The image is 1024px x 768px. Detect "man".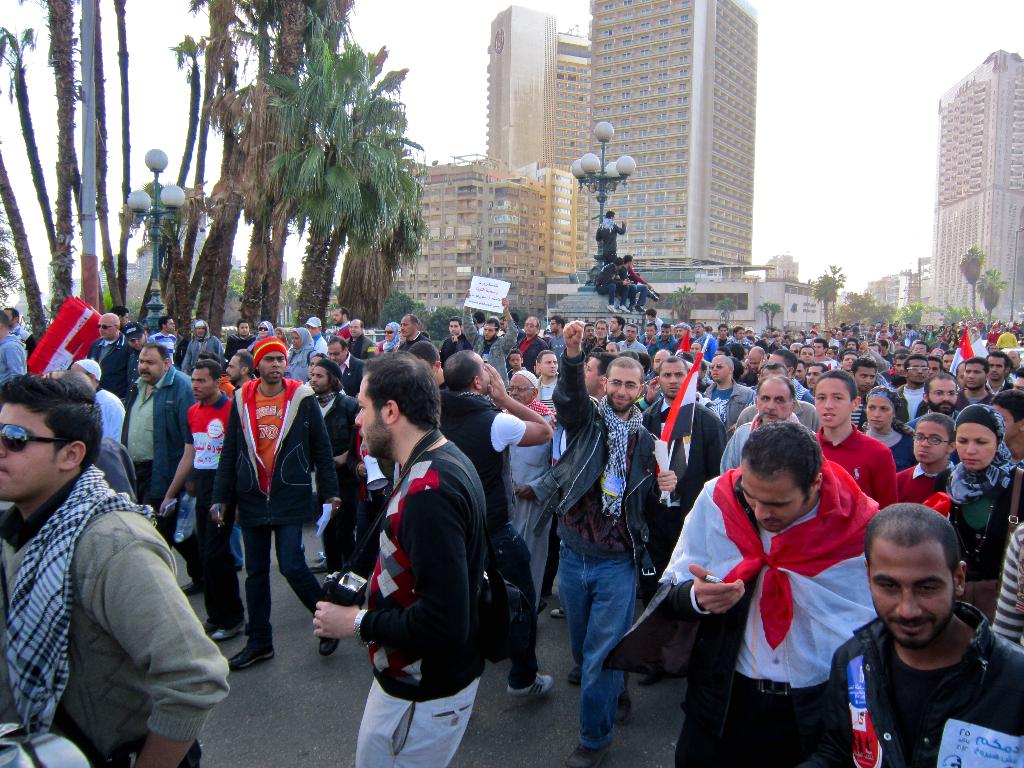
Detection: <box>323,342,360,402</box>.
